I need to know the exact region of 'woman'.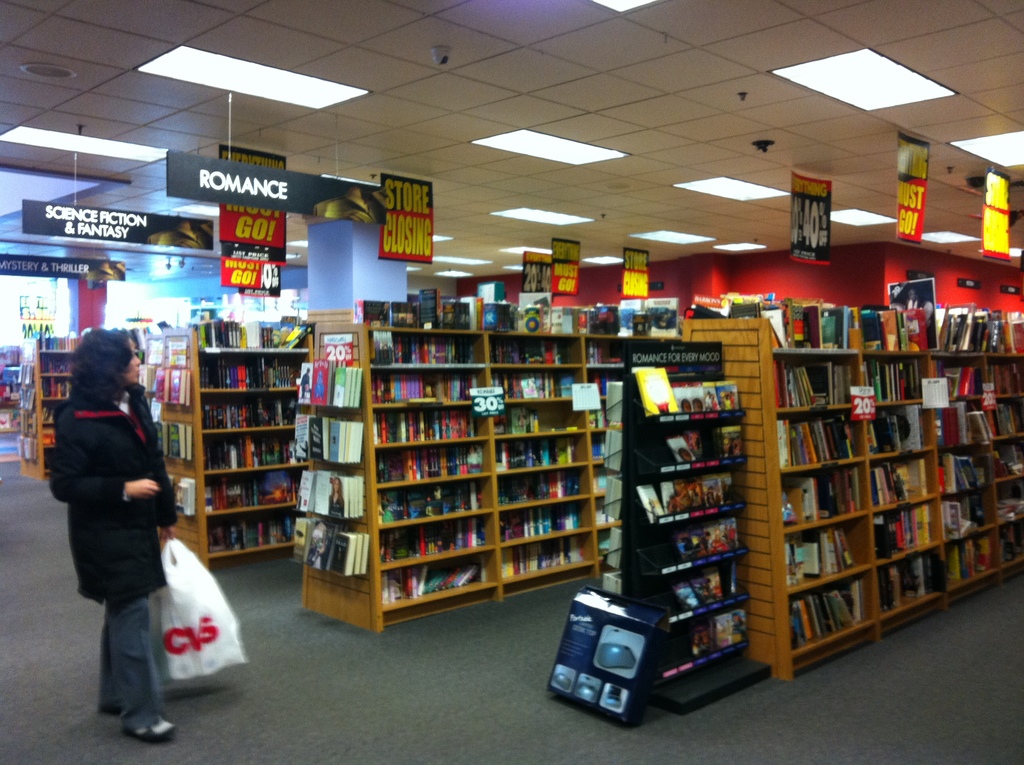
Region: x1=39, y1=323, x2=208, y2=745.
